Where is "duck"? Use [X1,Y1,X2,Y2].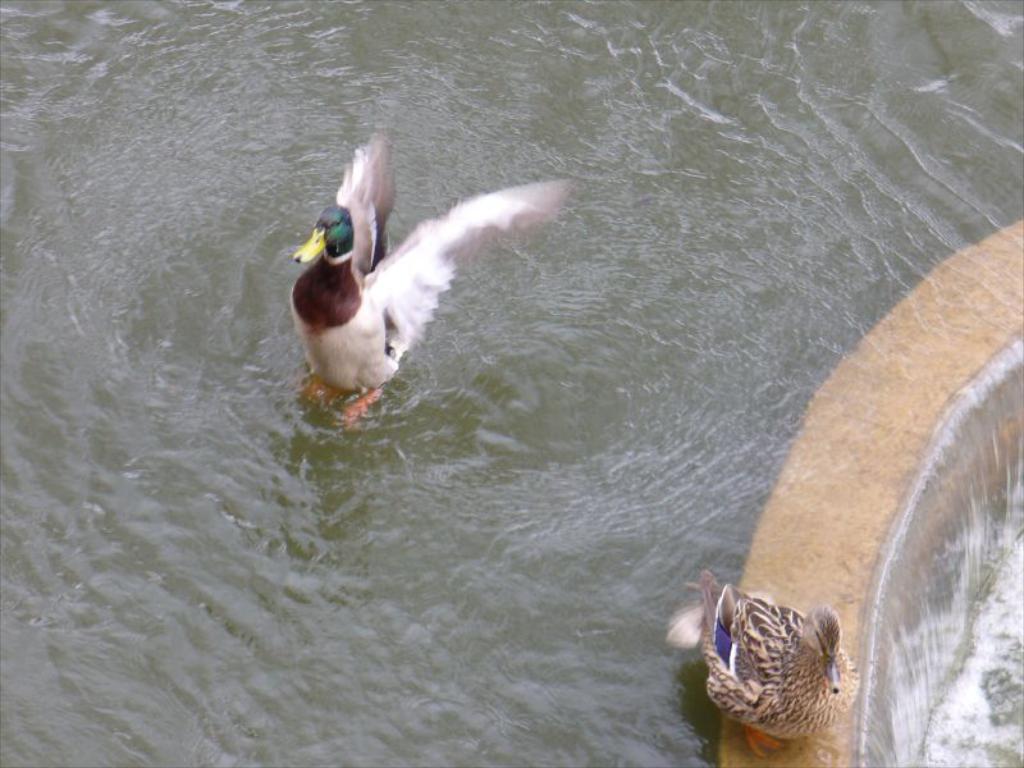
[293,109,591,444].
